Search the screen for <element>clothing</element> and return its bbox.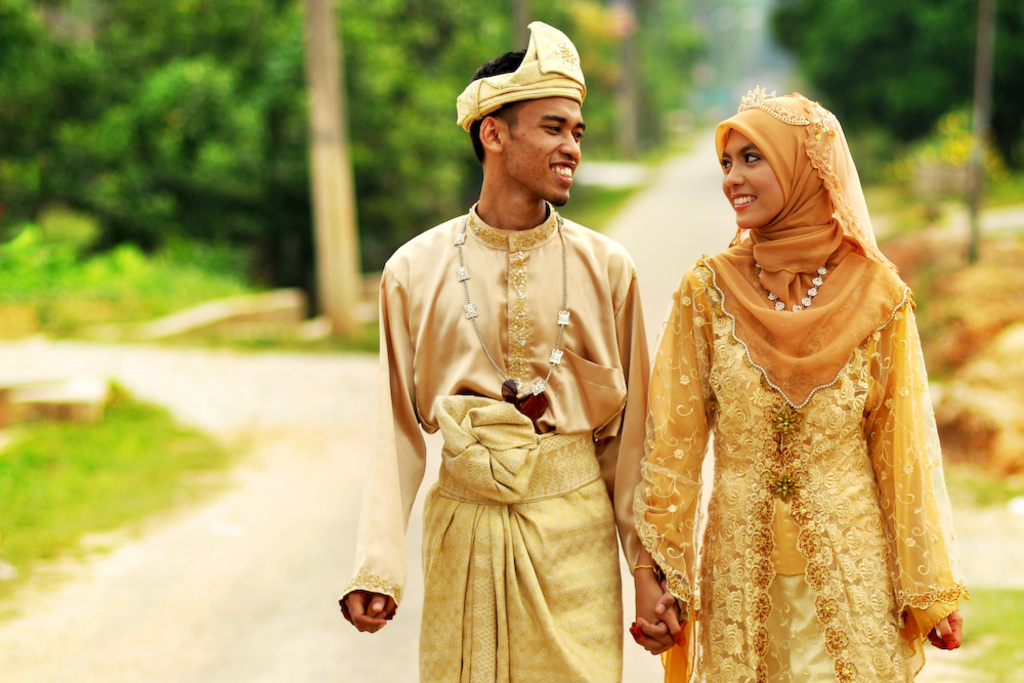
Found: select_region(626, 83, 972, 682).
